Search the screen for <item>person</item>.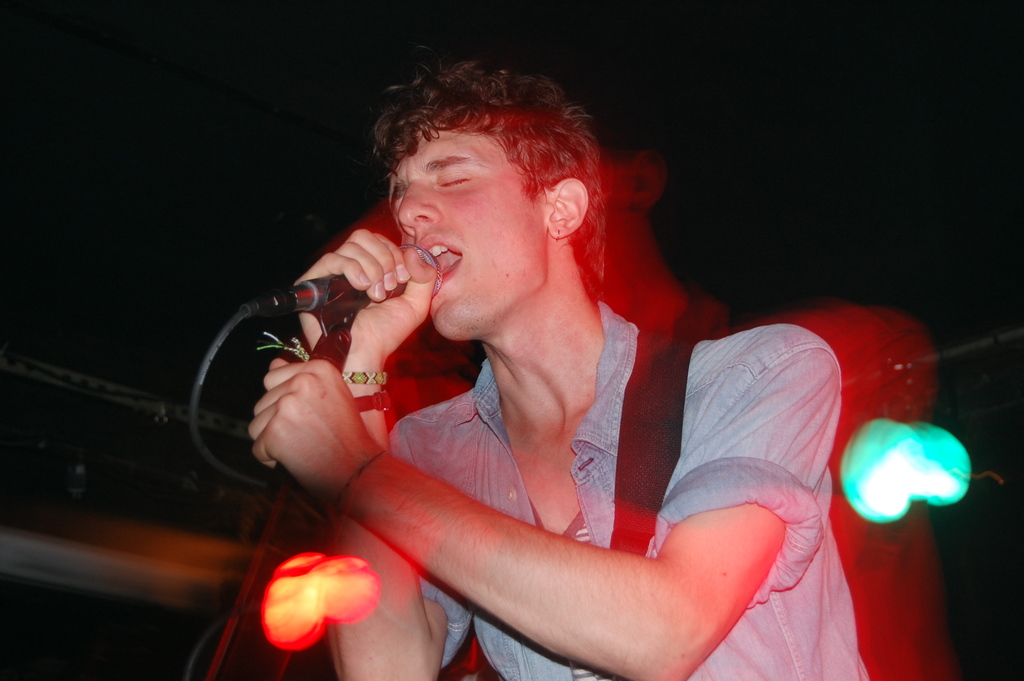
Found at pyautogui.locateOnScreen(250, 54, 879, 680).
